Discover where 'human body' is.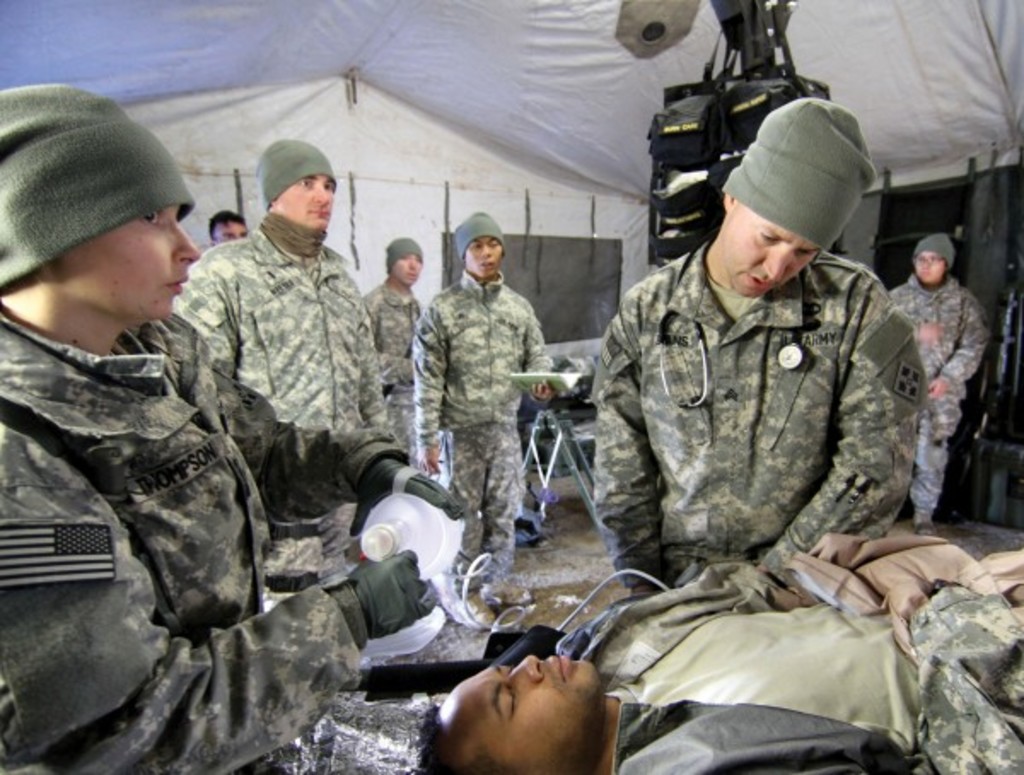
Discovered at detection(410, 212, 558, 606).
